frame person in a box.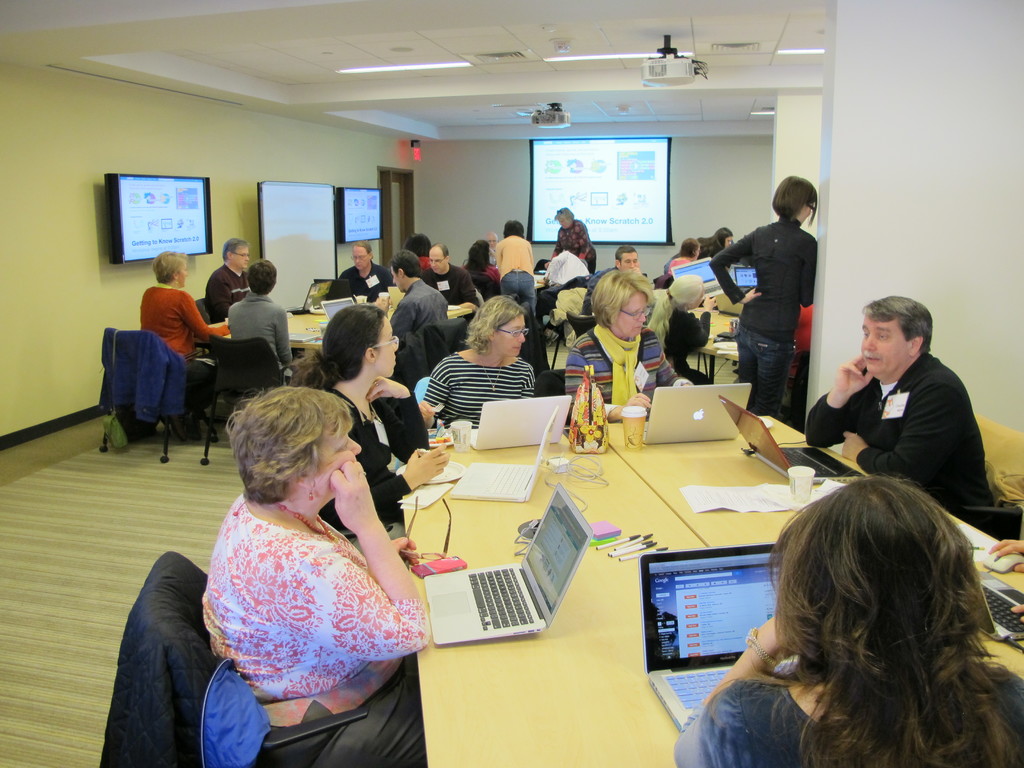
[669,239,703,269].
